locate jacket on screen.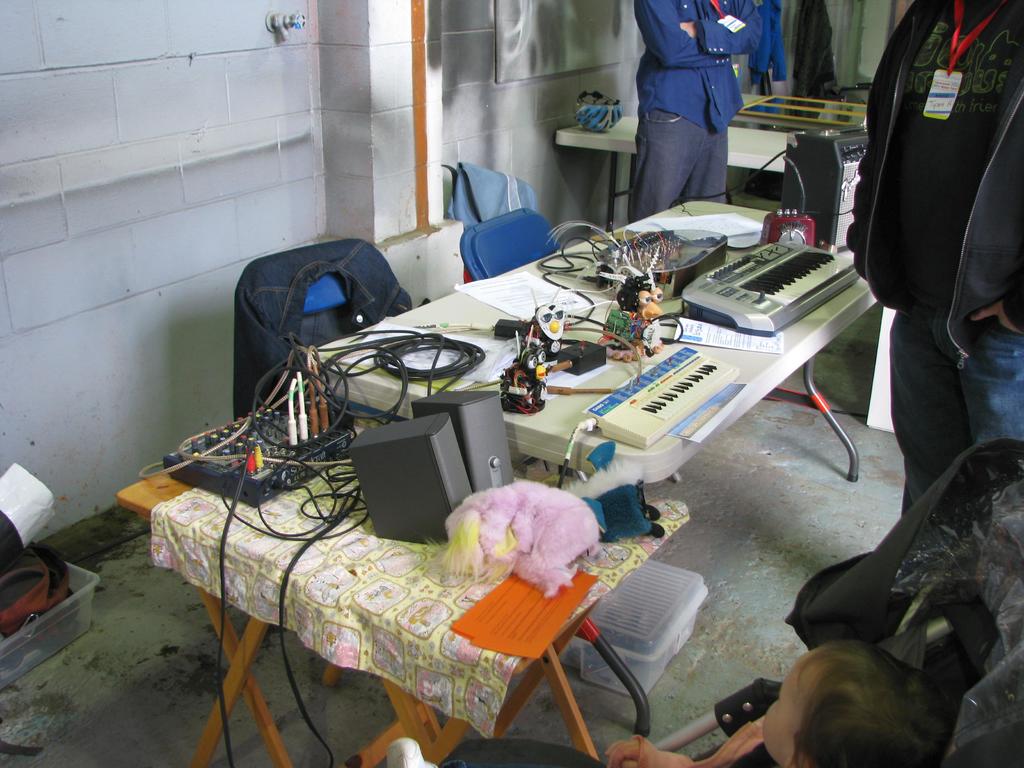
On screen at Rect(857, 42, 1021, 386).
